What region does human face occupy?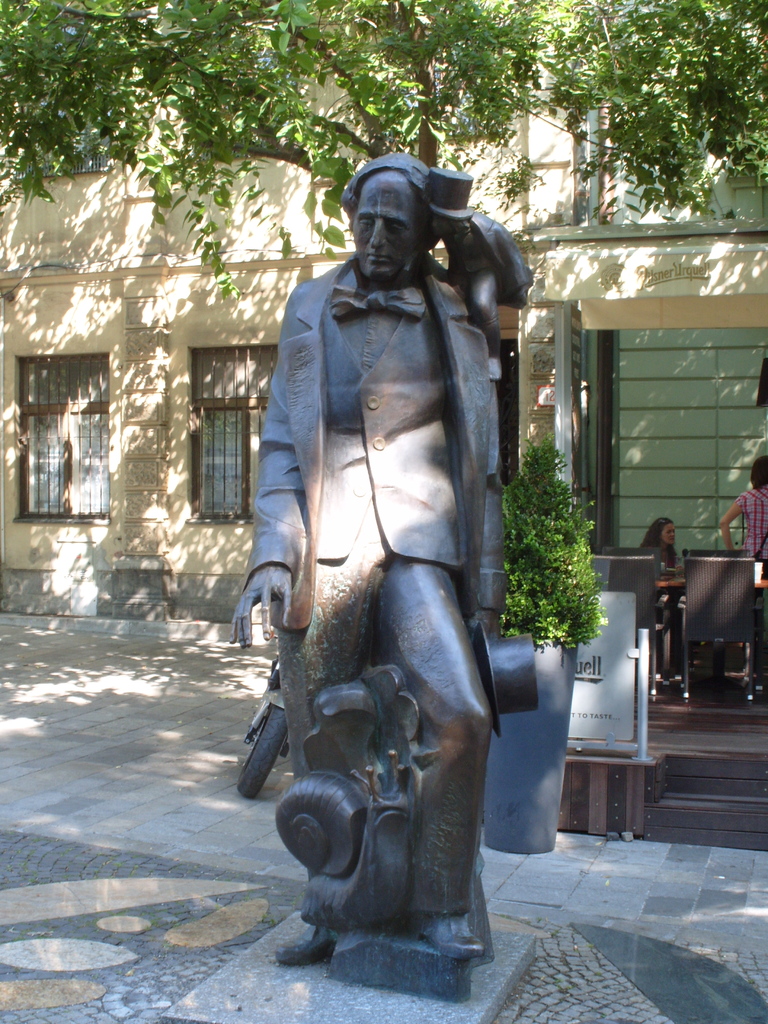
x1=351 y1=172 x2=417 y2=282.
